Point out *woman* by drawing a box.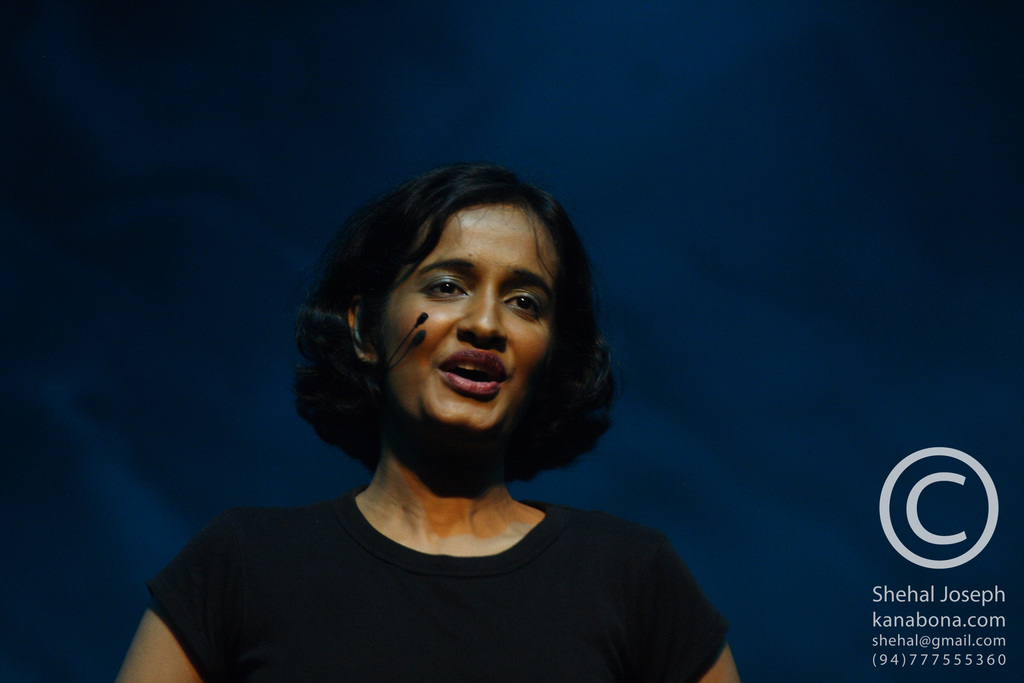
select_region(104, 161, 750, 682).
